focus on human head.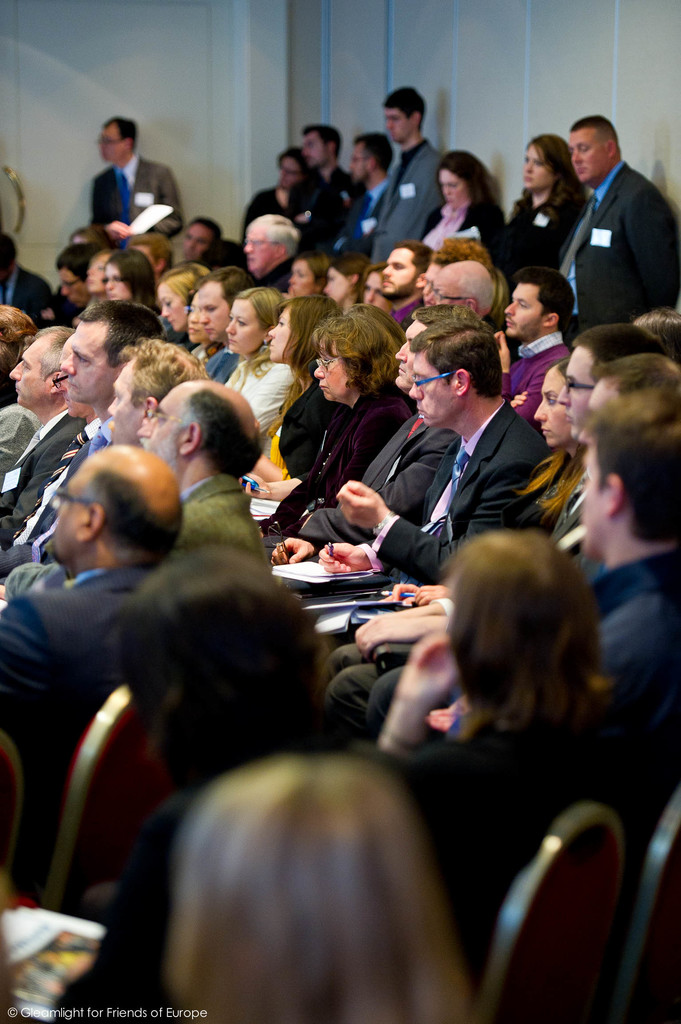
Focused at (x1=383, y1=84, x2=428, y2=146).
